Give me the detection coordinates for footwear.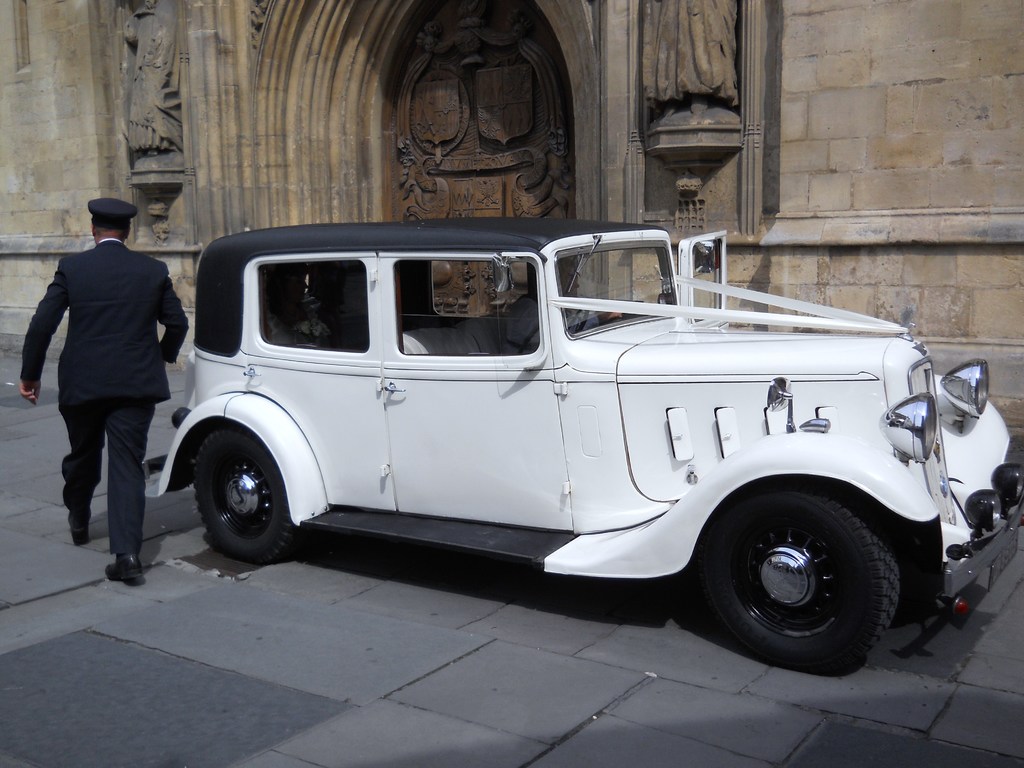
103 548 146 591.
